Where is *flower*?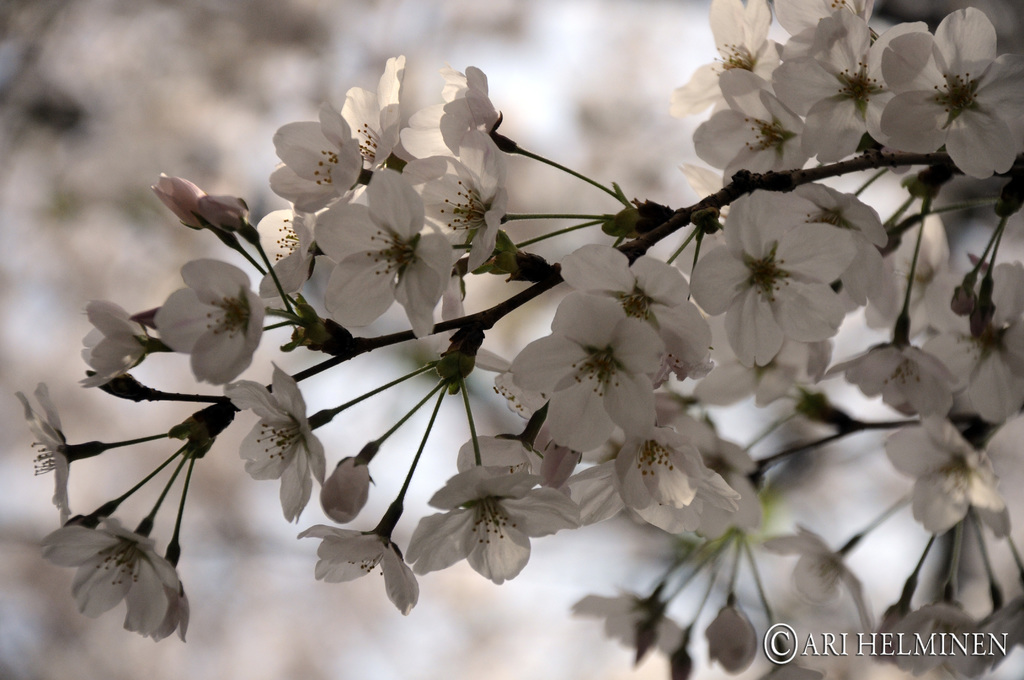
53 510 189 649.
